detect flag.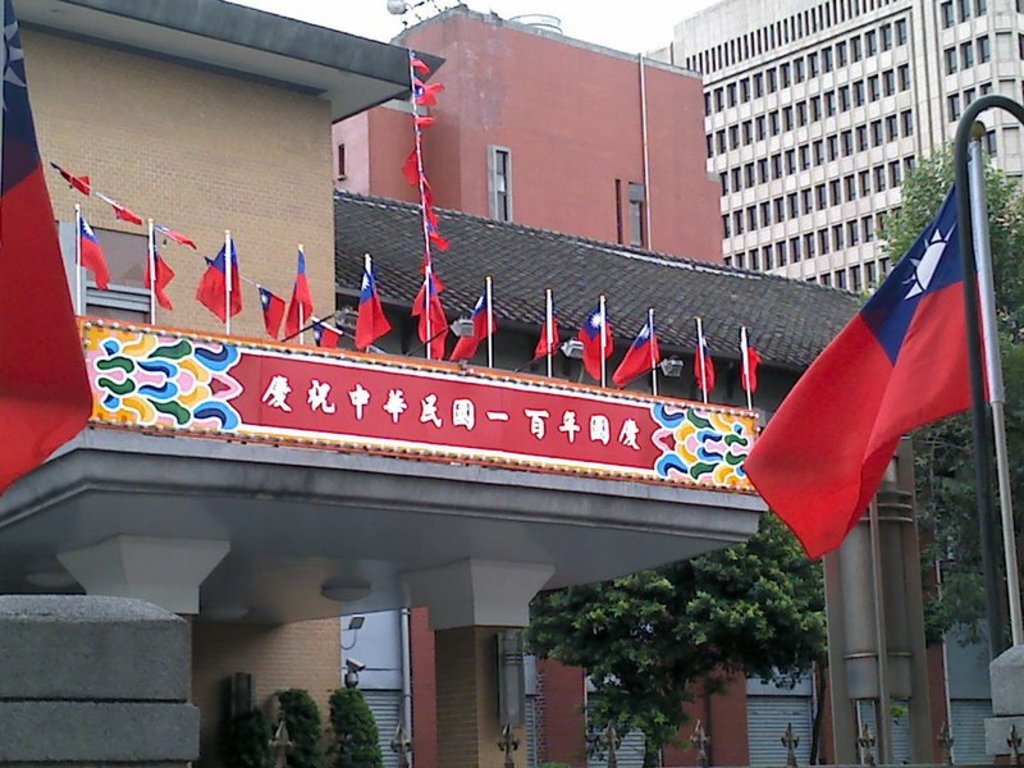
Detected at (575, 310, 611, 384).
